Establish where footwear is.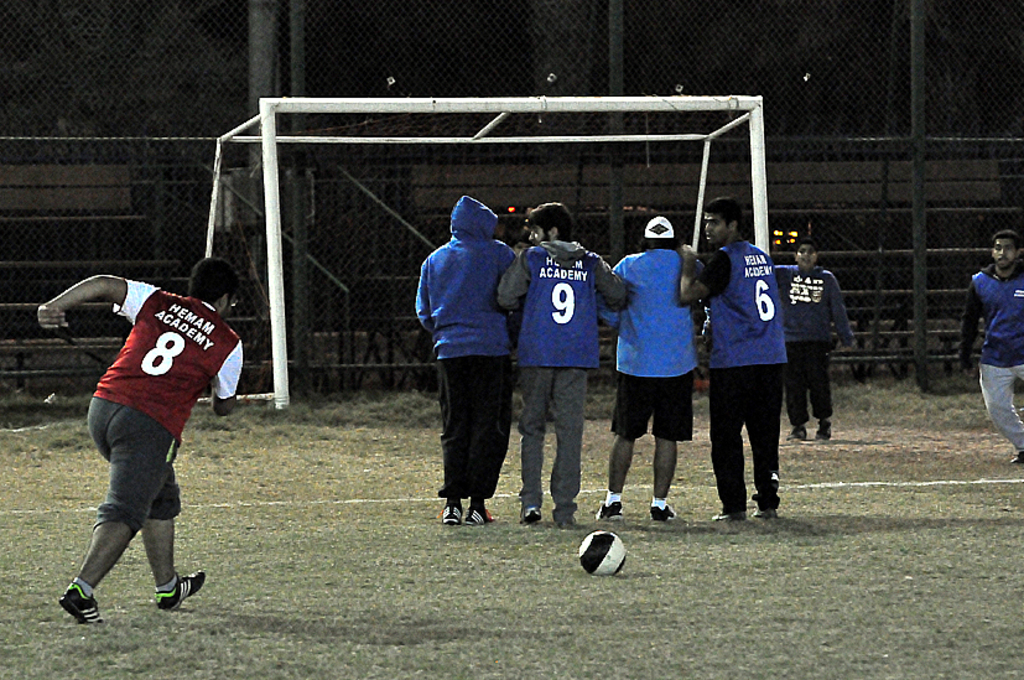
Established at Rect(464, 505, 495, 526).
